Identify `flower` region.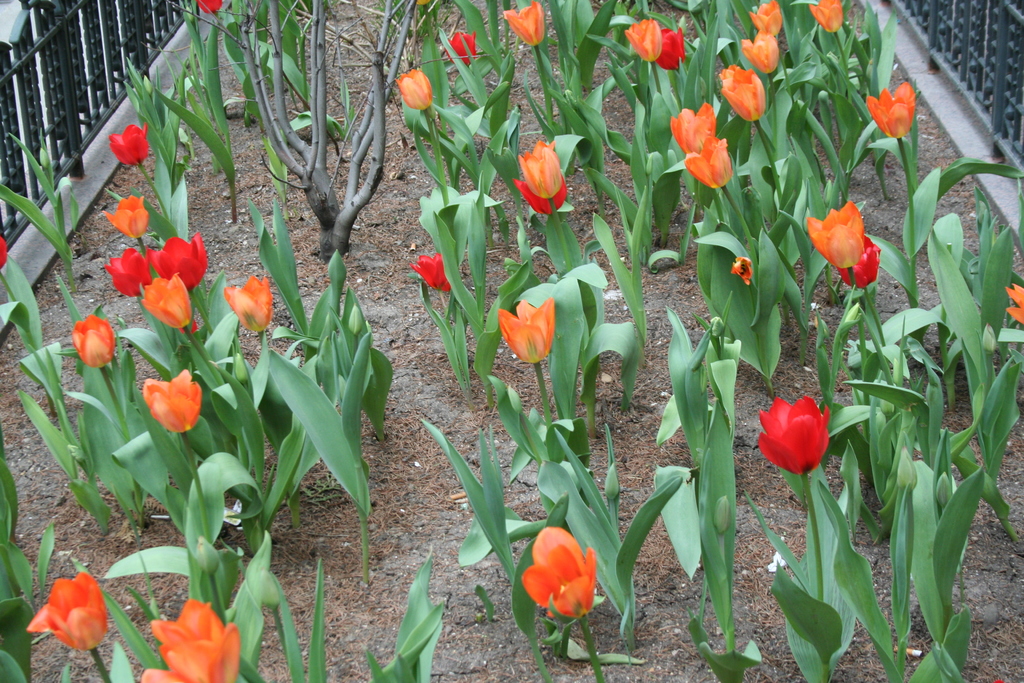
Region: Rect(835, 235, 879, 288).
